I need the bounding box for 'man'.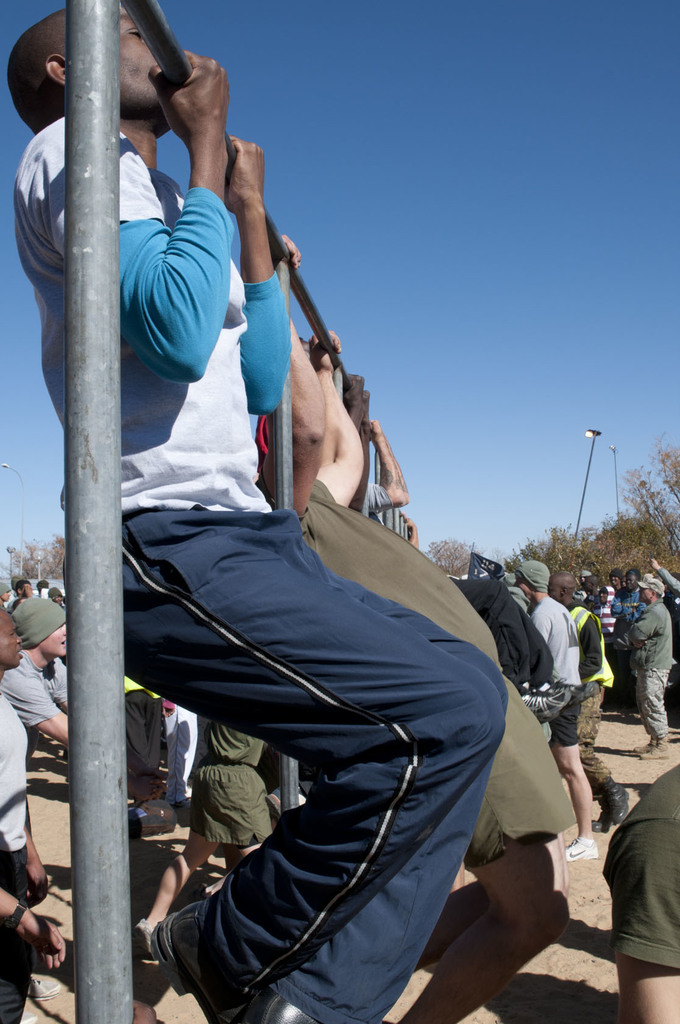
Here it is: region(8, 0, 506, 1023).
